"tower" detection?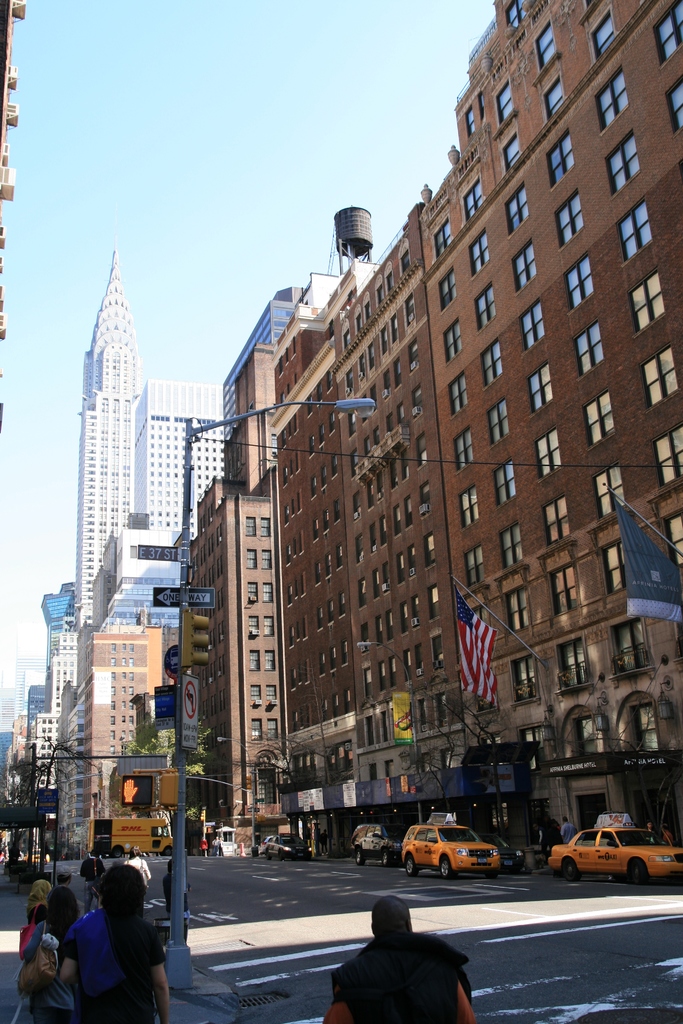
l=61, t=211, r=169, b=588
